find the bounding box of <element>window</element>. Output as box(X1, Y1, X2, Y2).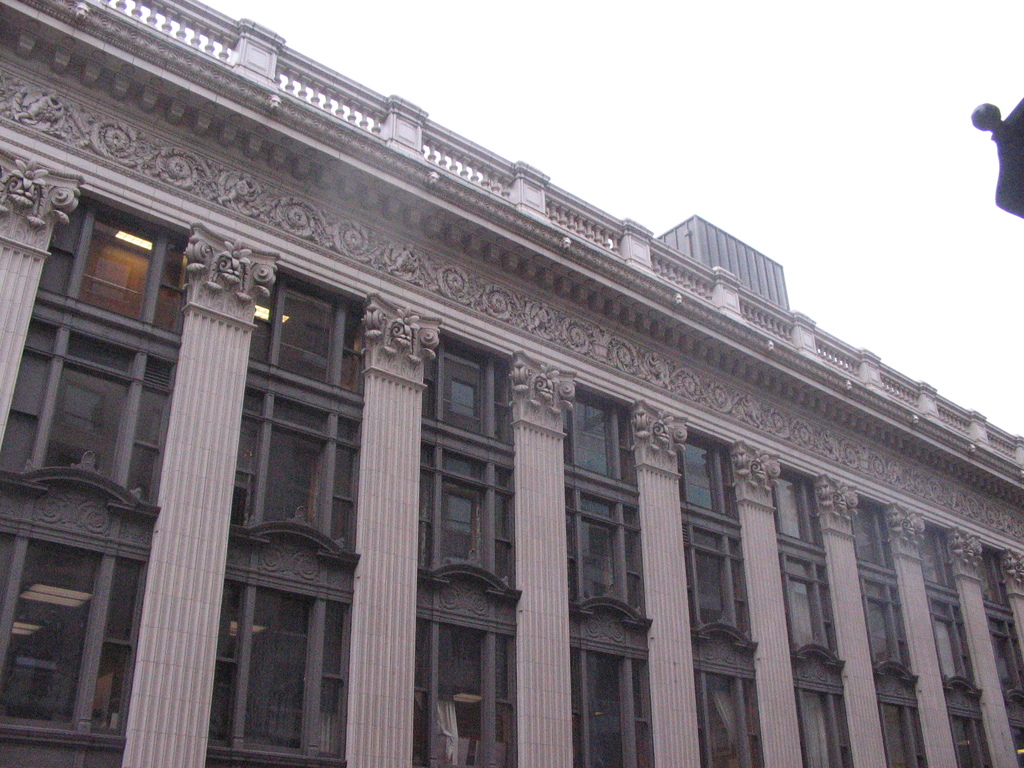
box(0, 191, 189, 766).
